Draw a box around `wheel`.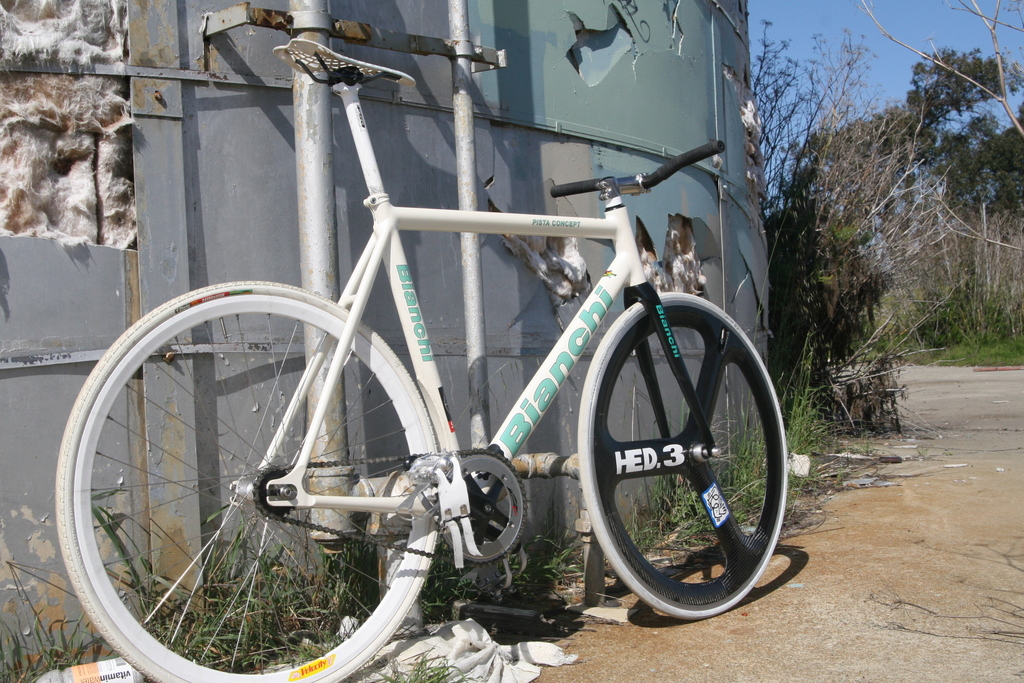
rect(588, 293, 780, 619).
